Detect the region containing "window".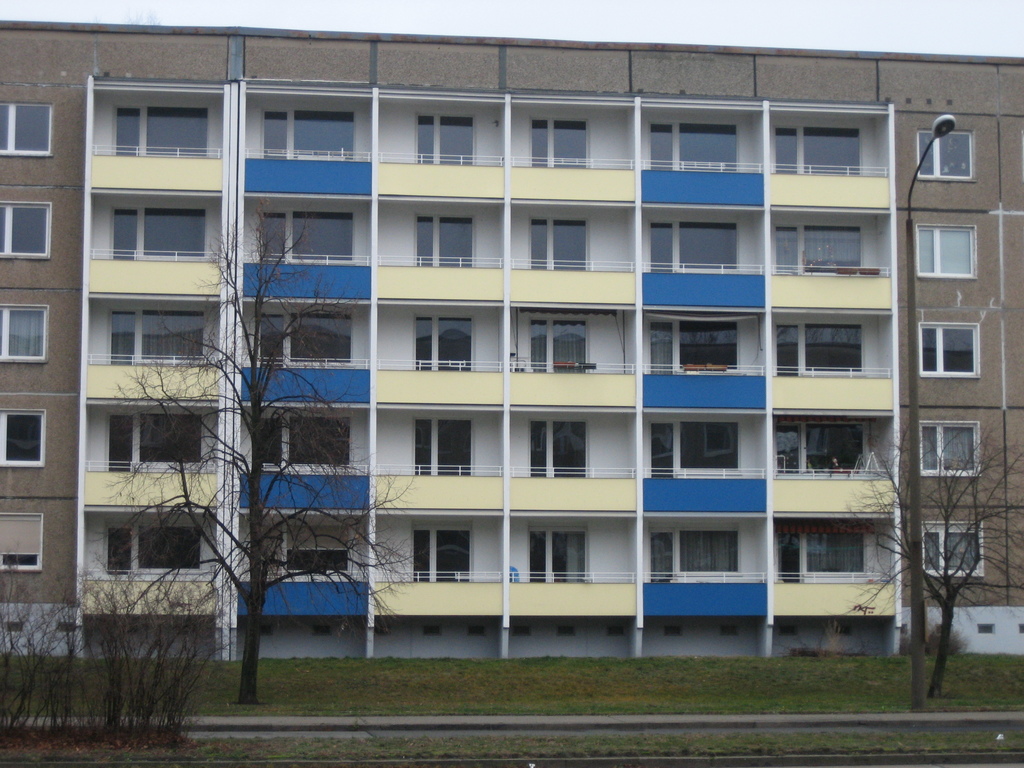
<bbox>0, 104, 50, 159</bbox>.
